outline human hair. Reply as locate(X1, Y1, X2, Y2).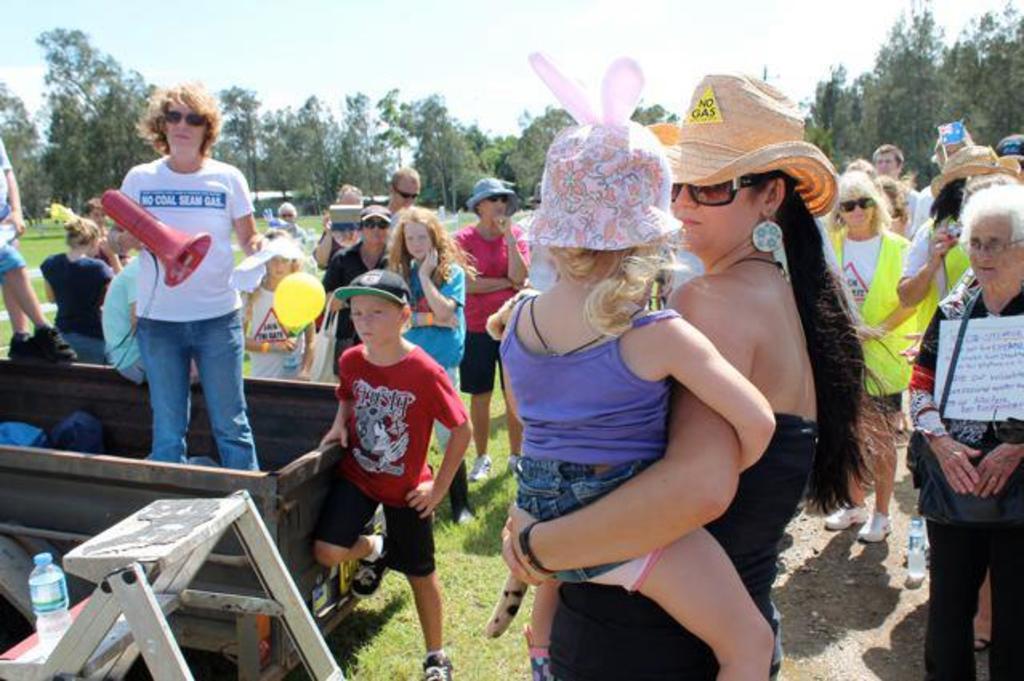
locate(548, 237, 668, 336).
